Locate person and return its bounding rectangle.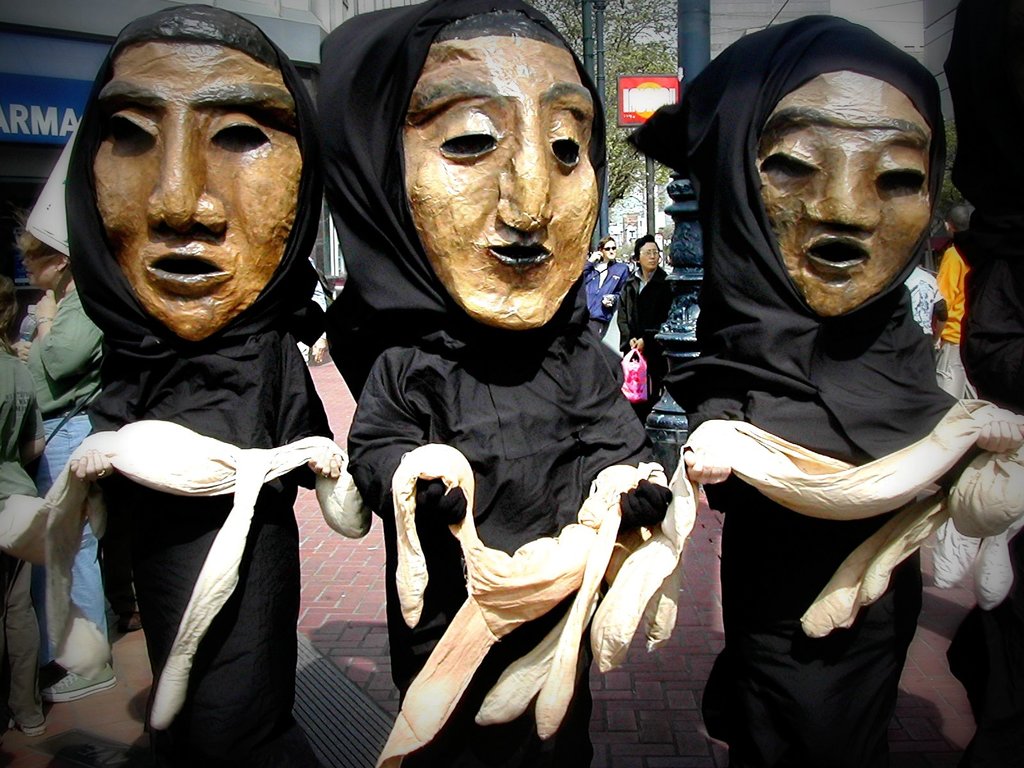
588 232 622 331.
